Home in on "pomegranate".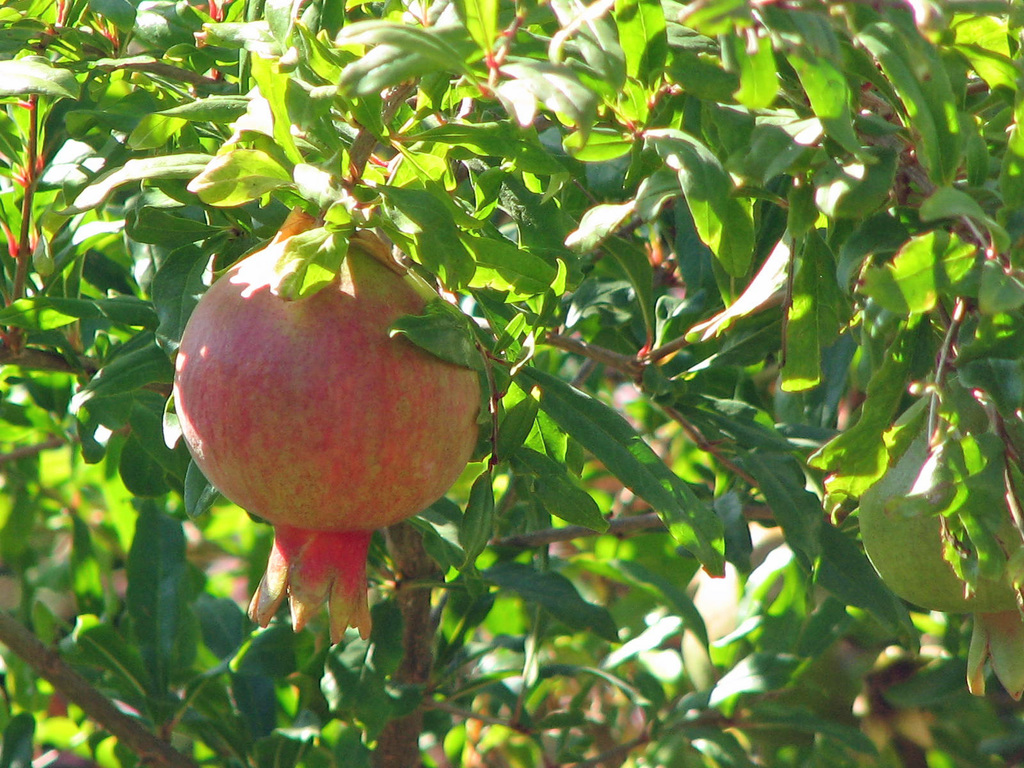
Homed in at <region>168, 209, 479, 648</region>.
